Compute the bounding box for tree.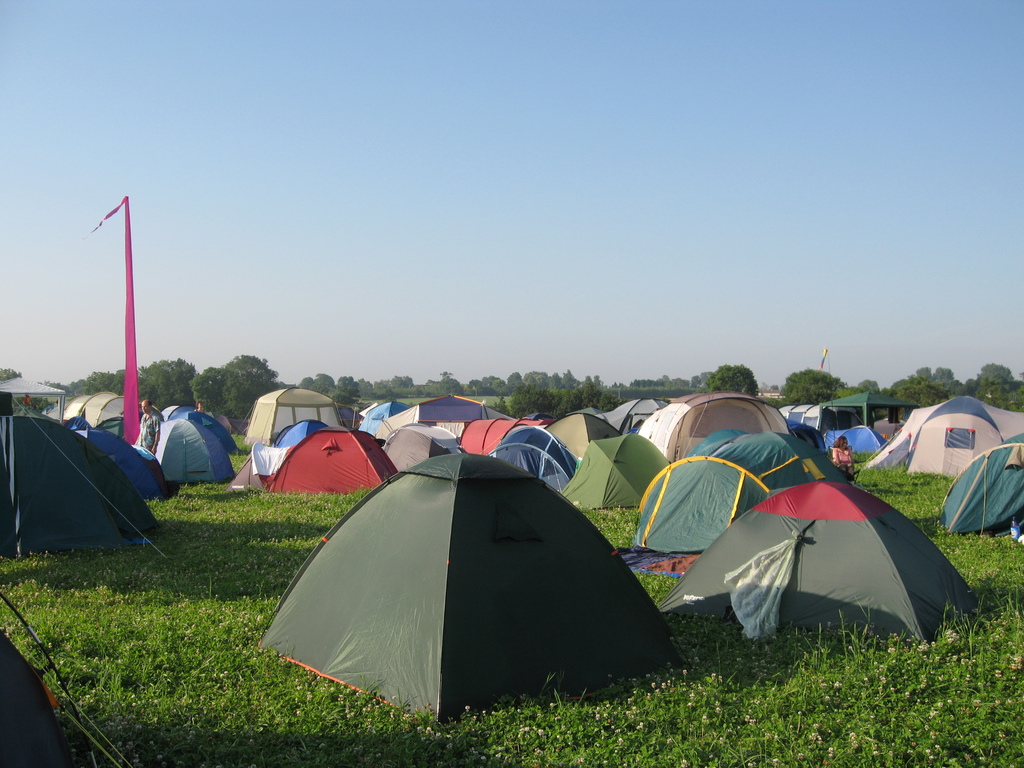
l=620, t=376, r=663, b=395.
